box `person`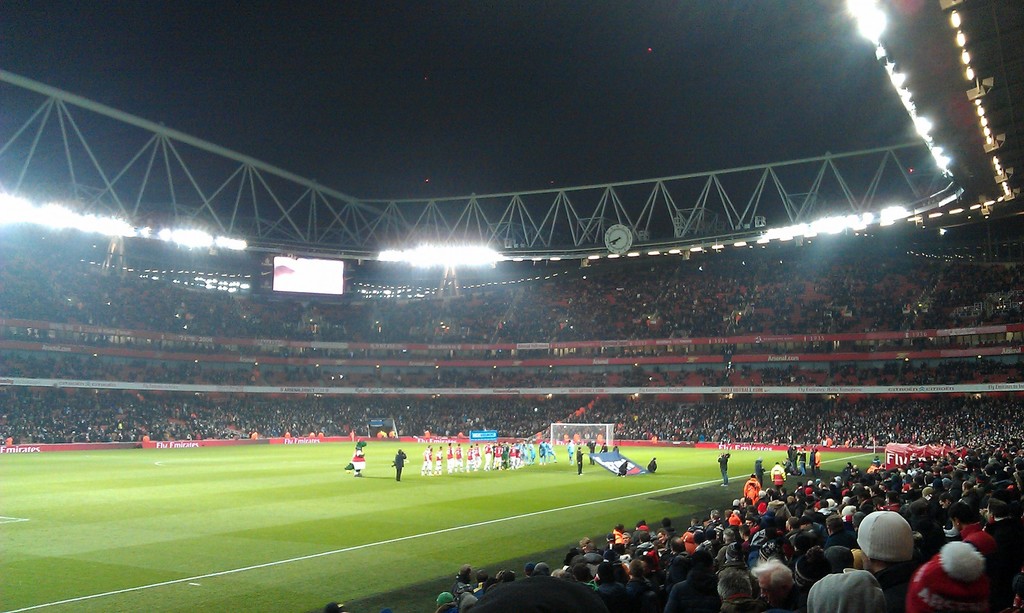
x1=755, y1=455, x2=769, y2=486
